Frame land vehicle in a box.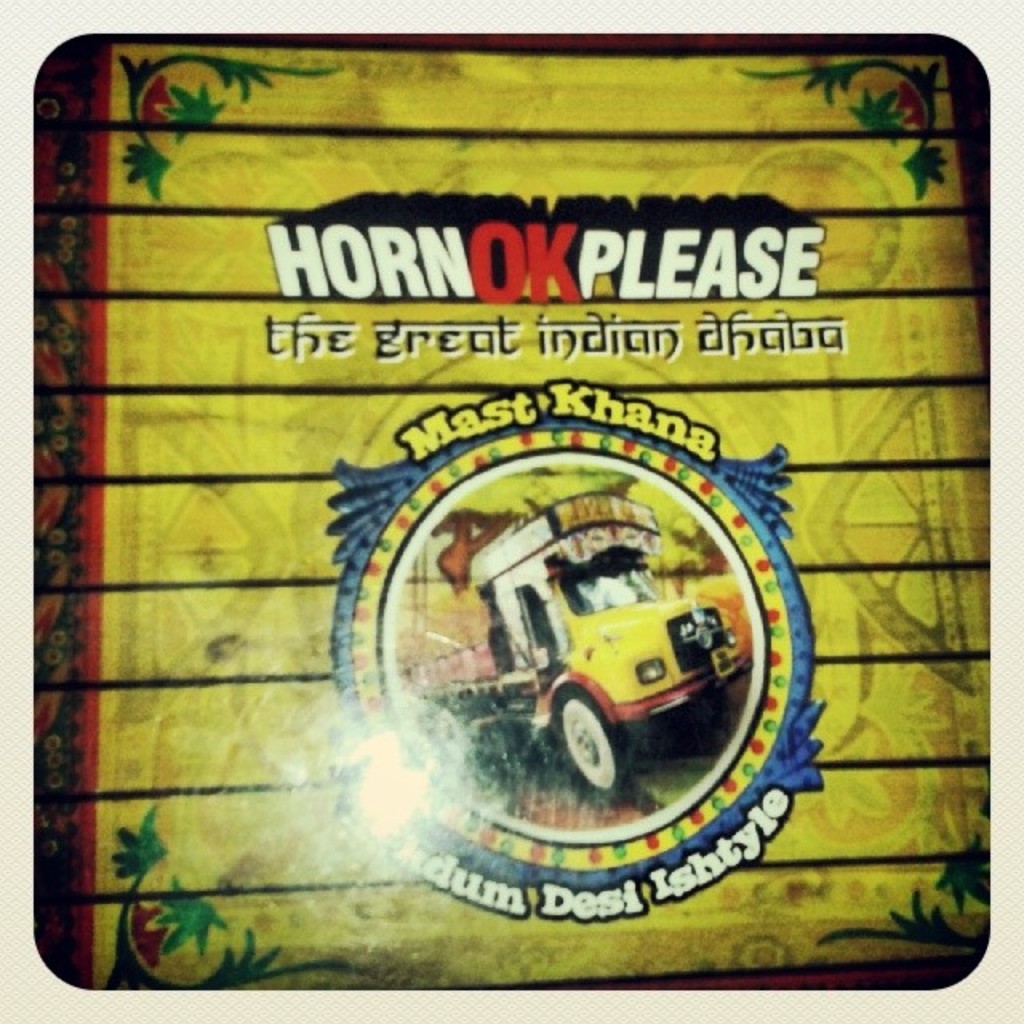
bbox(413, 501, 733, 818).
